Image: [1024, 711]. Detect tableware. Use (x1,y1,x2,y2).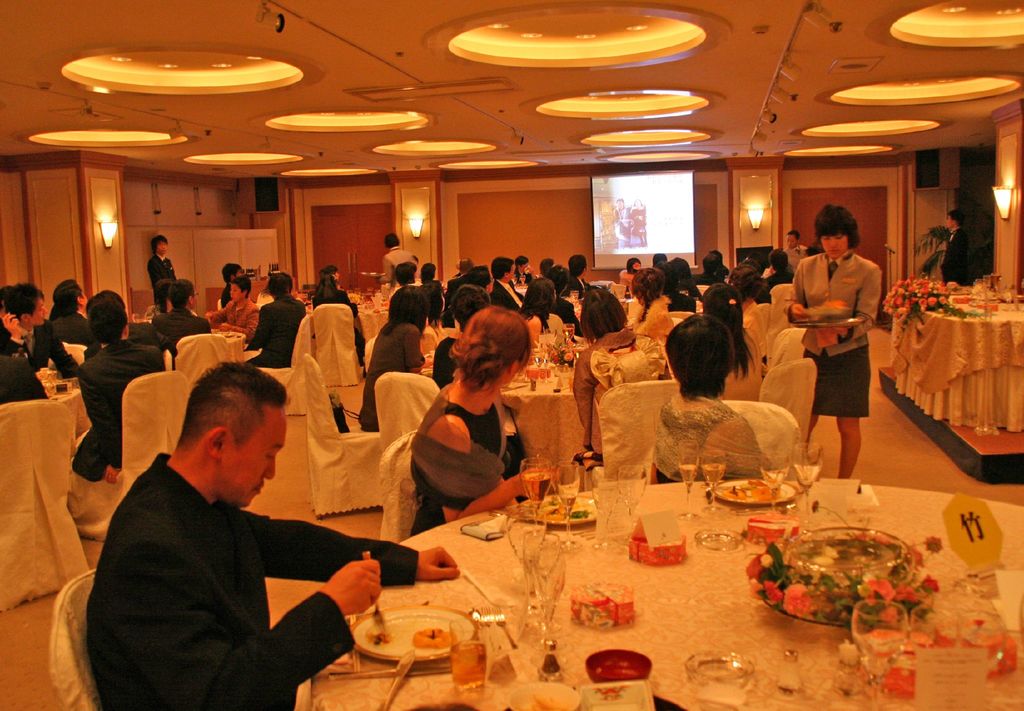
(591,468,620,553).
